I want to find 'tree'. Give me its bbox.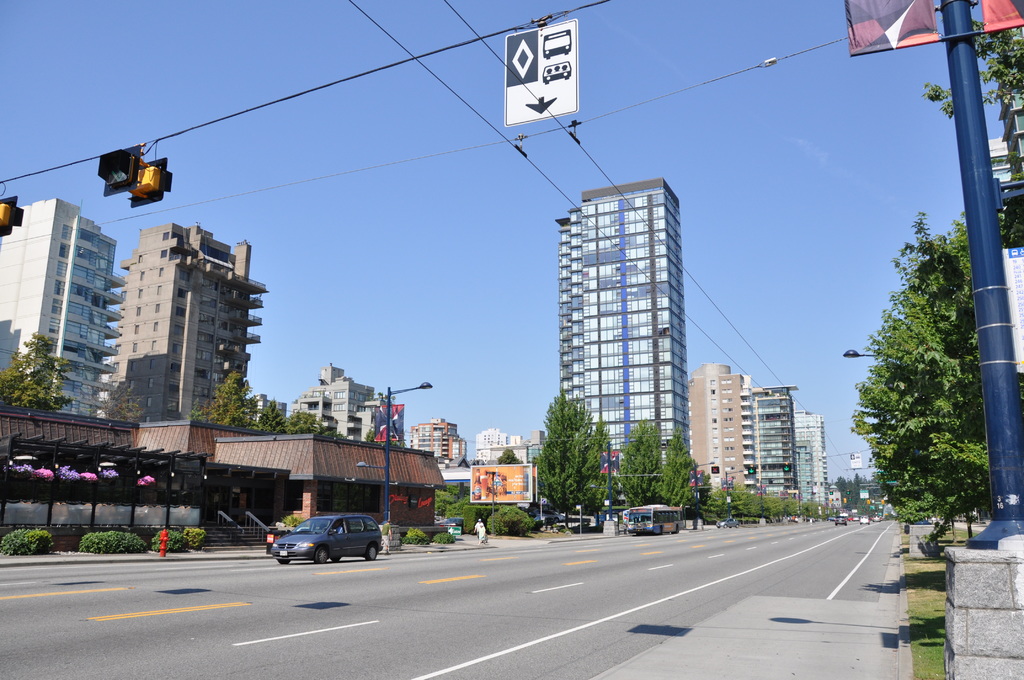
4/332/69/410.
